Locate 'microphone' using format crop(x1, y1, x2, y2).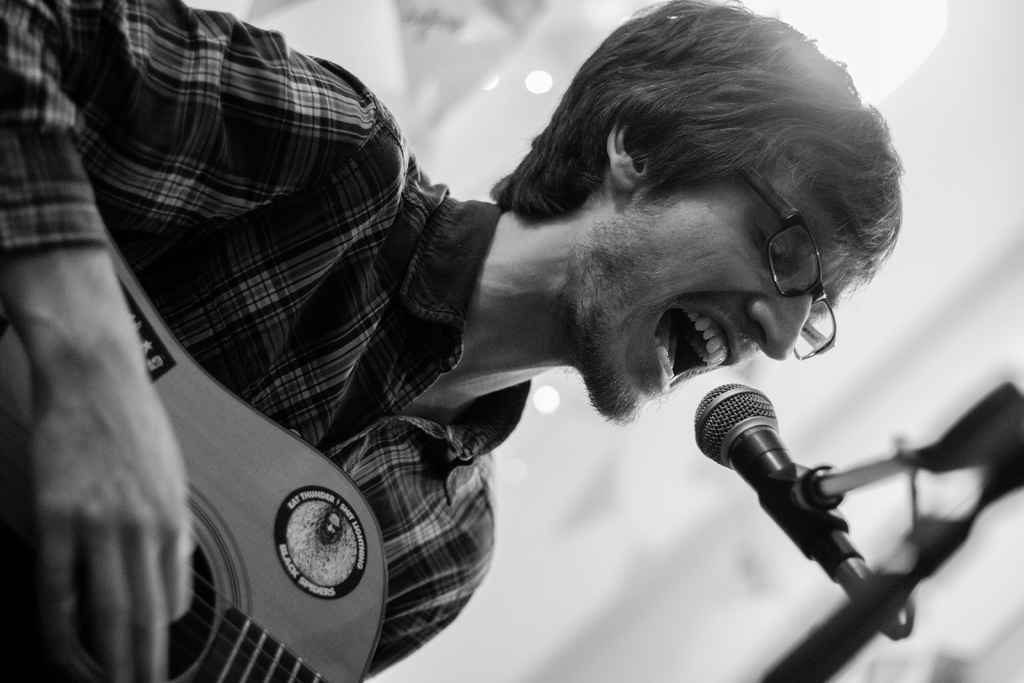
crop(689, 355, 937, 615).
